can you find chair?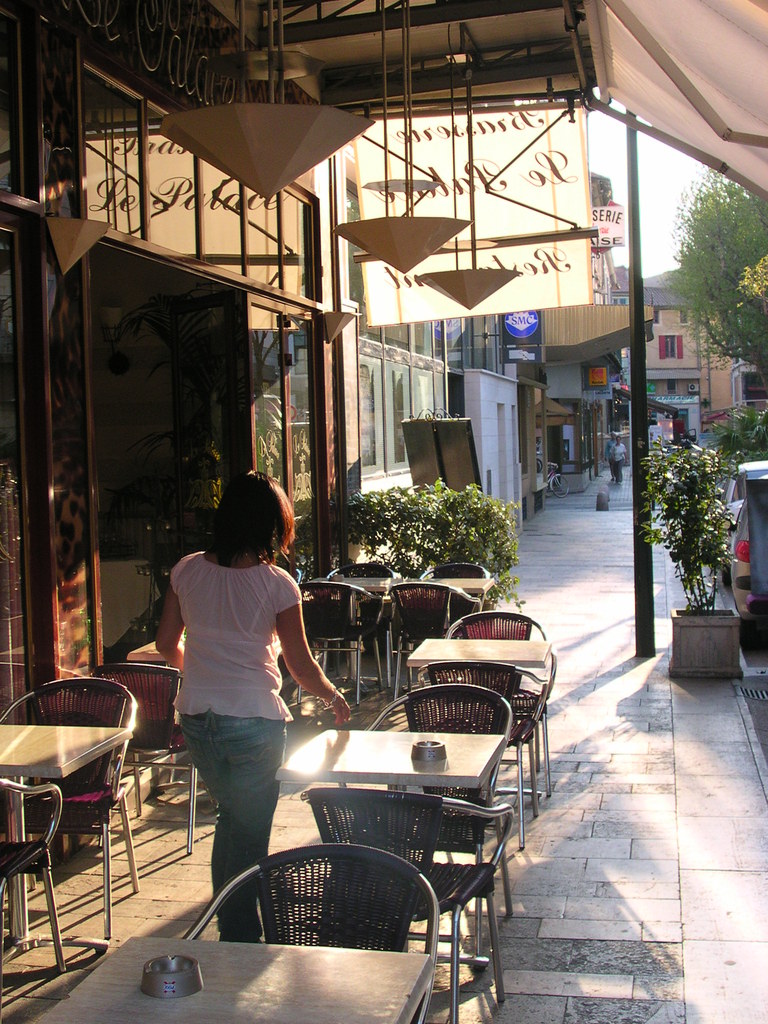
Yes, bounding box: <region>417, 562, 486, 609</region>.
